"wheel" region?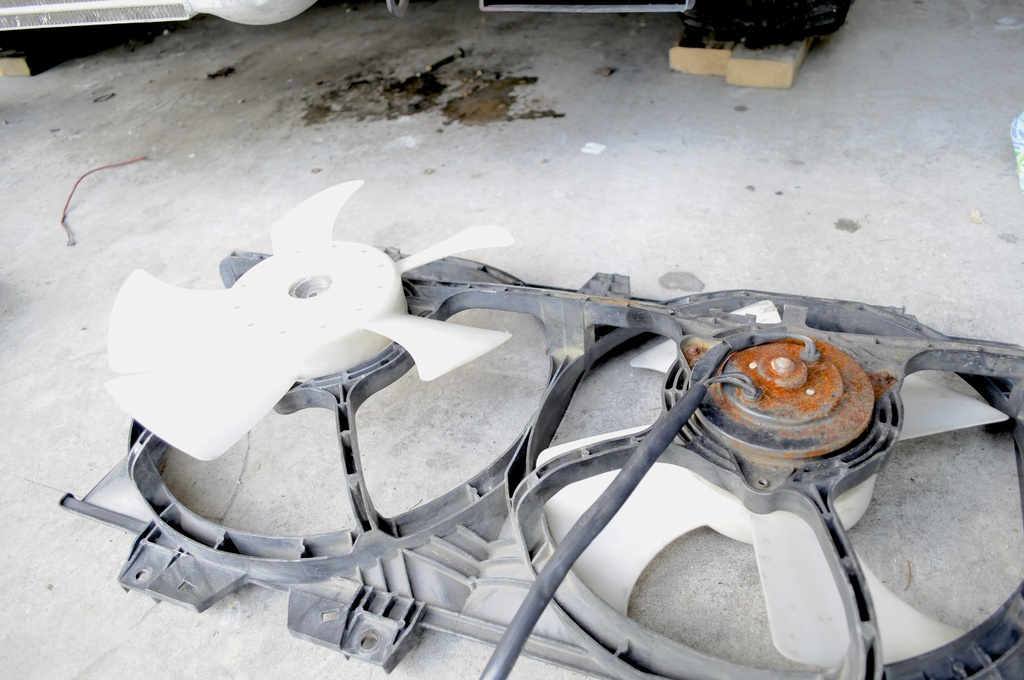
locate(513, 295, 952, 676)
